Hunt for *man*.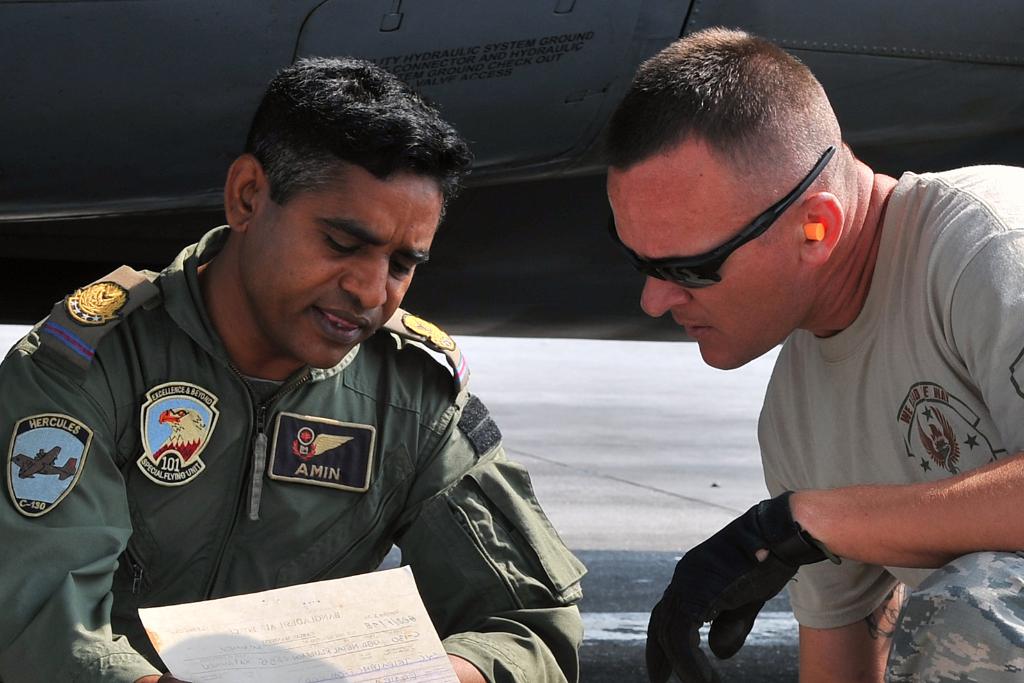
Hunted down at left=29, top=79, right=588, bottom=668.
